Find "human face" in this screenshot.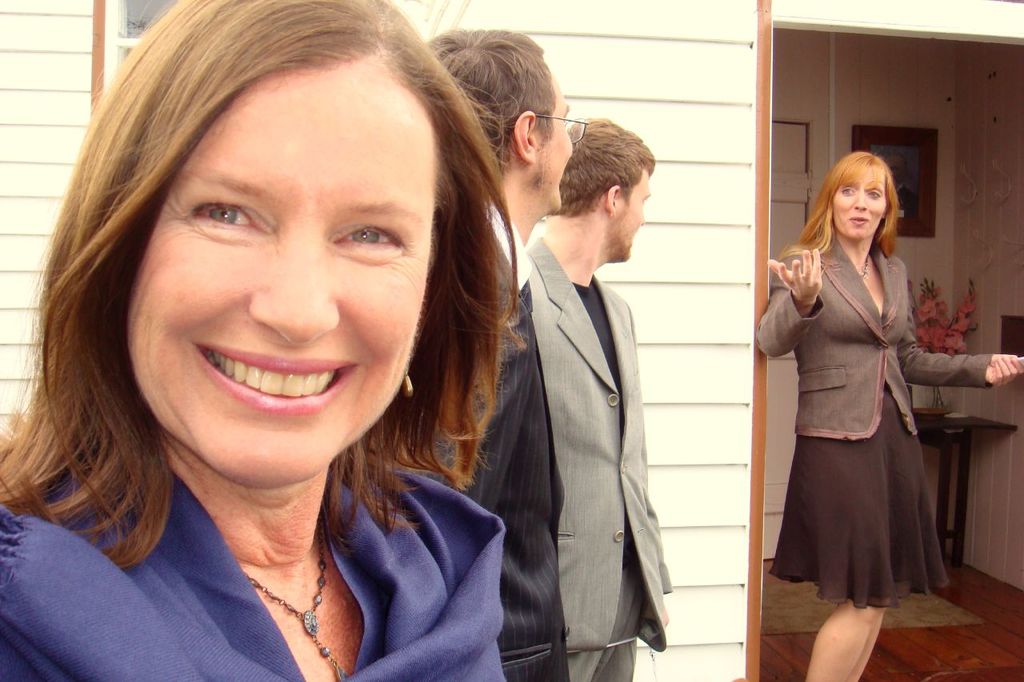
The bounding box for "human face" is {"x1": 612, "y1": 173, "x2": 652, "y2": 262}.
